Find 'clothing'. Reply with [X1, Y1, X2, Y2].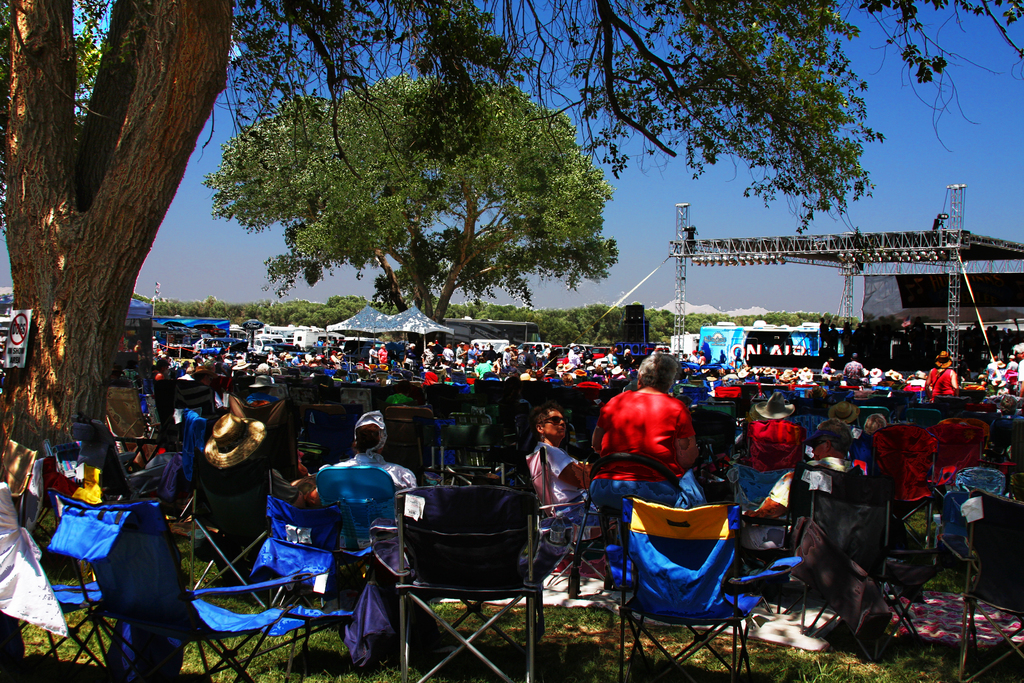
[907, 378, 927, 390].
